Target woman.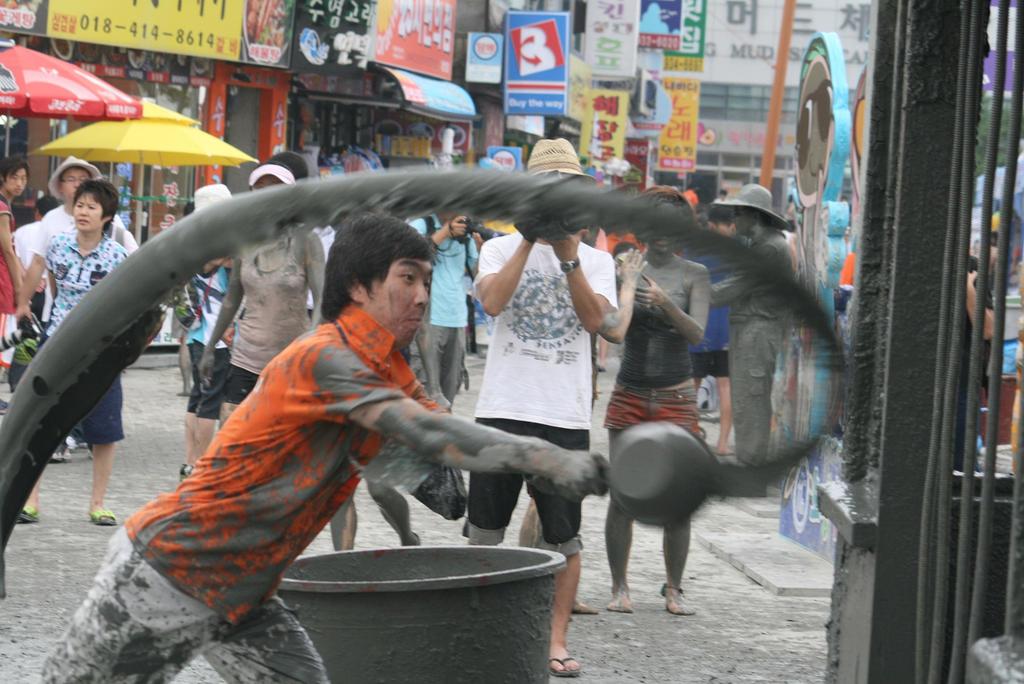
Target region: <bbox>12, 181, 140, 530</bbox>.
